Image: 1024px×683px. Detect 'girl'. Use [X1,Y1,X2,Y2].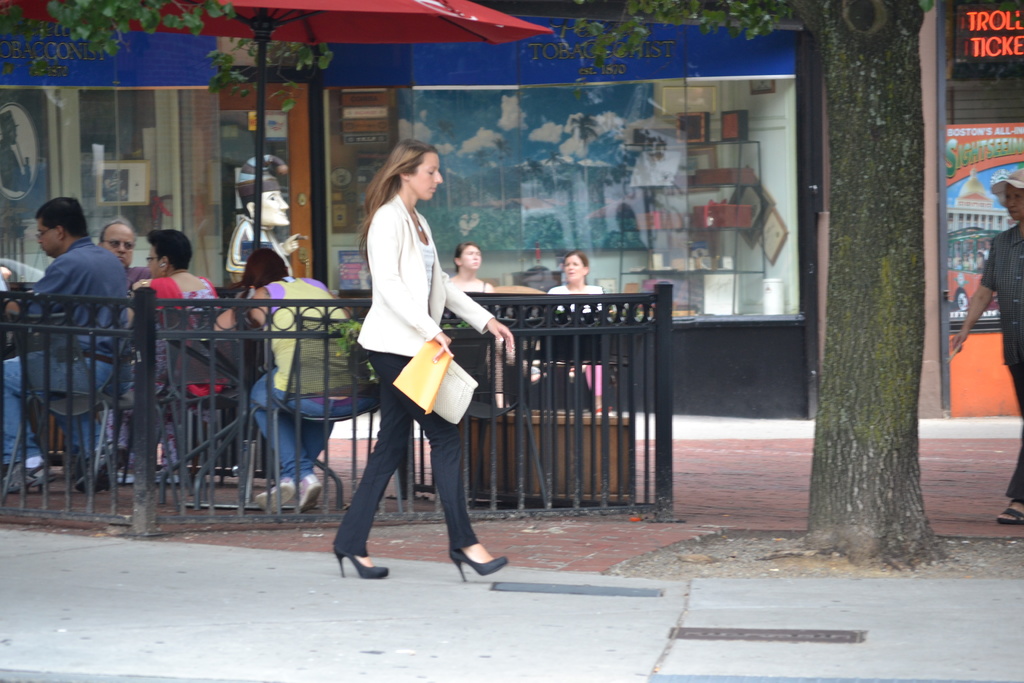
[212,240,359,506].
